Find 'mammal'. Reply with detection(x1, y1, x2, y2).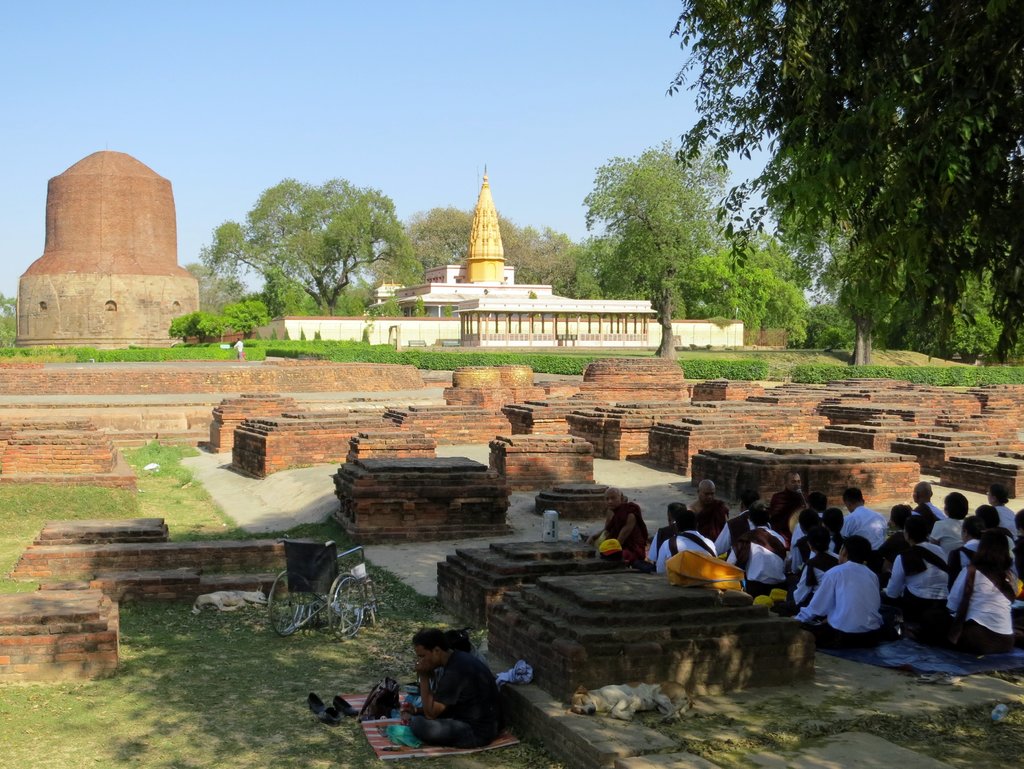
detection(771, 471, 804, 543).
